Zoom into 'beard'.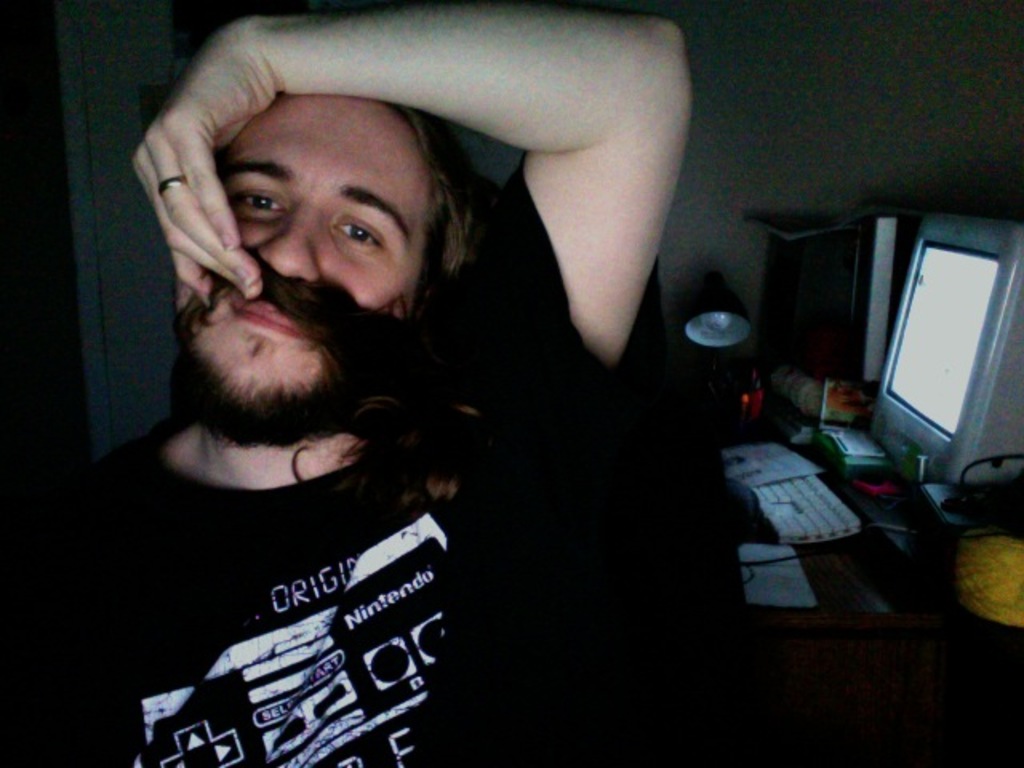
Zoom target: {"left": 174, "top": 336, "right": 346, "bottom": 445}.
